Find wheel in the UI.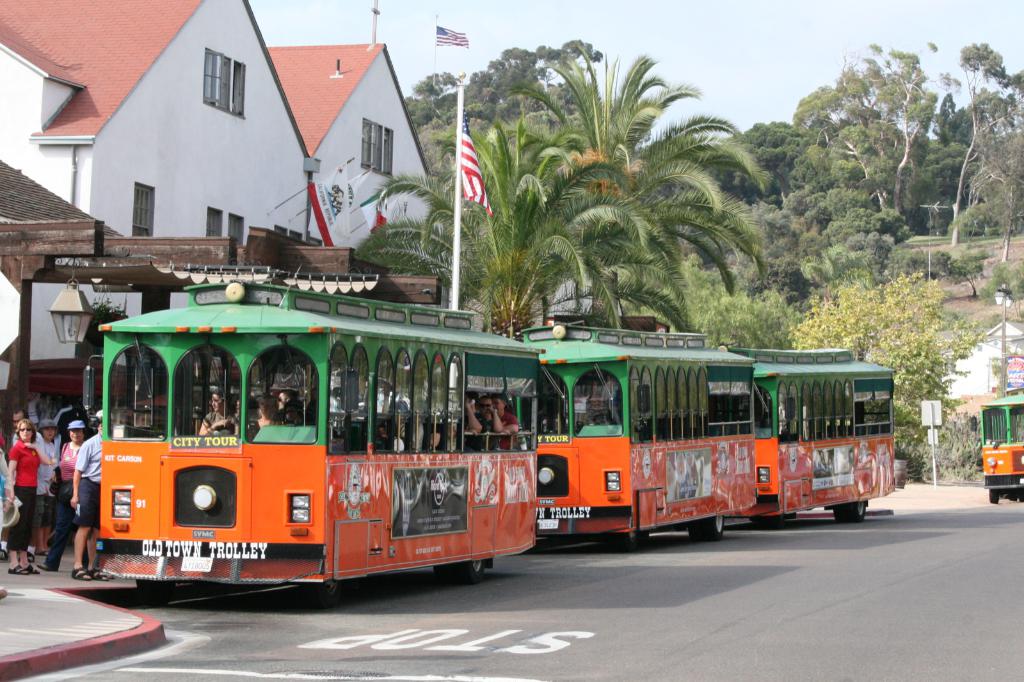
UI element at detection(1020, 486, 1023, 502).
